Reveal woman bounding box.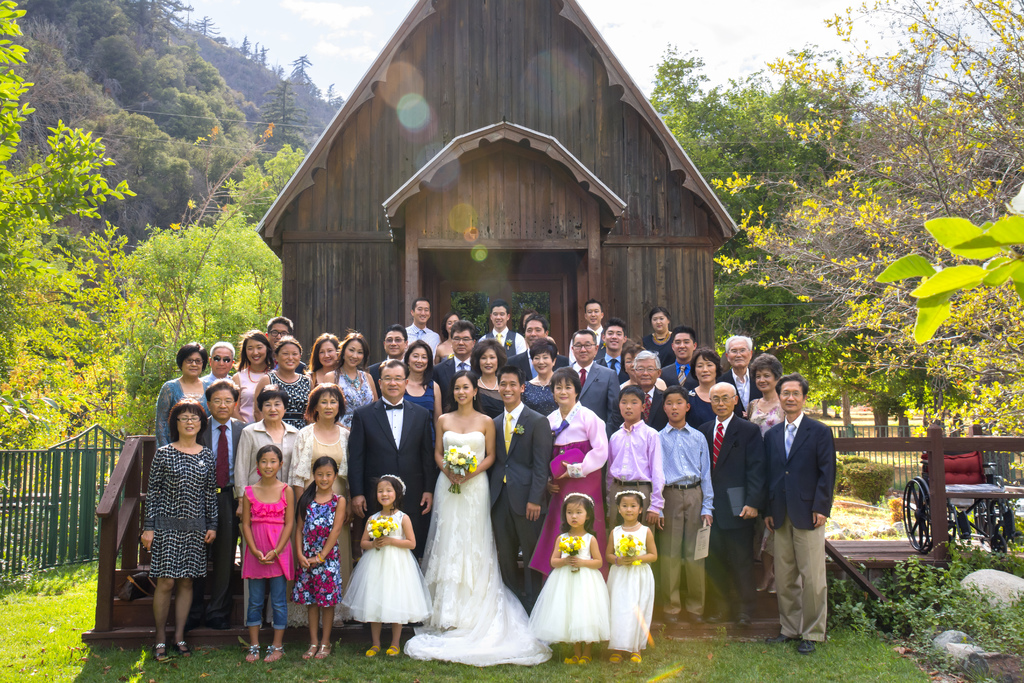
Revealed: bbox=[477, 340, 506, 422].
